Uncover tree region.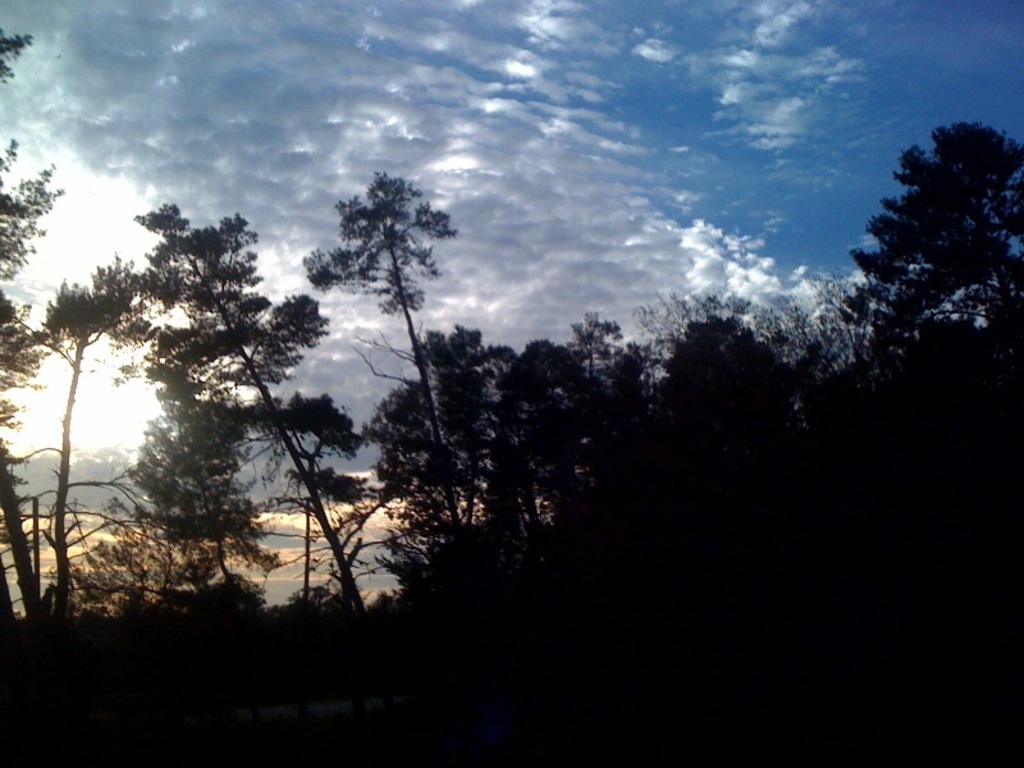
Uncovered: [x1=500, y1=297, x2=662, y2=591].
